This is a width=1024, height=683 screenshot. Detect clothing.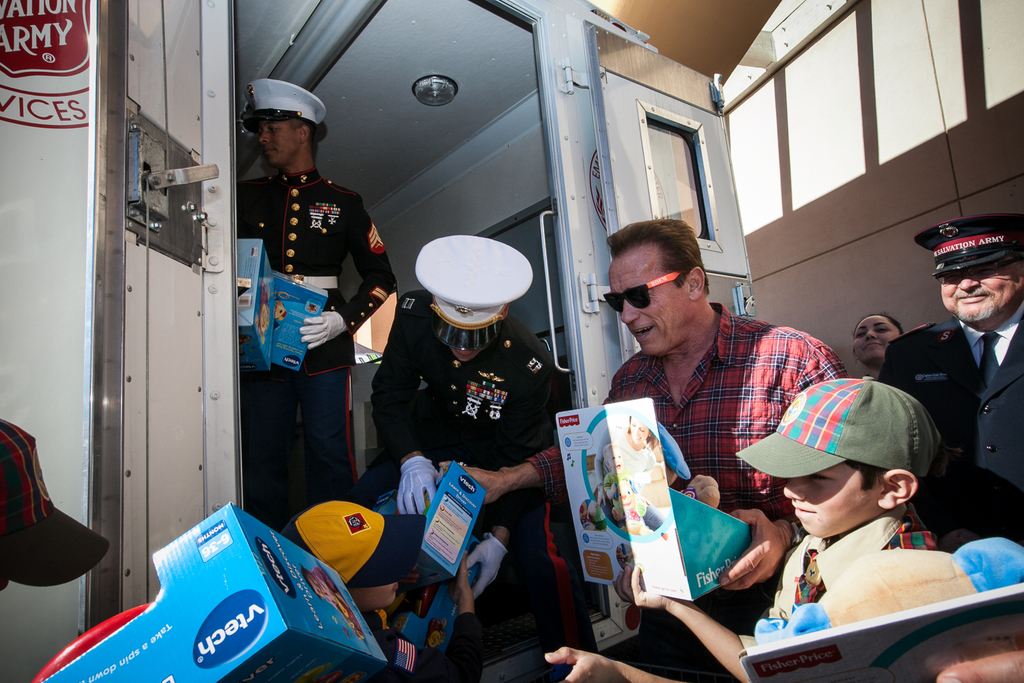
crop(874, 319, 1023, 556).
